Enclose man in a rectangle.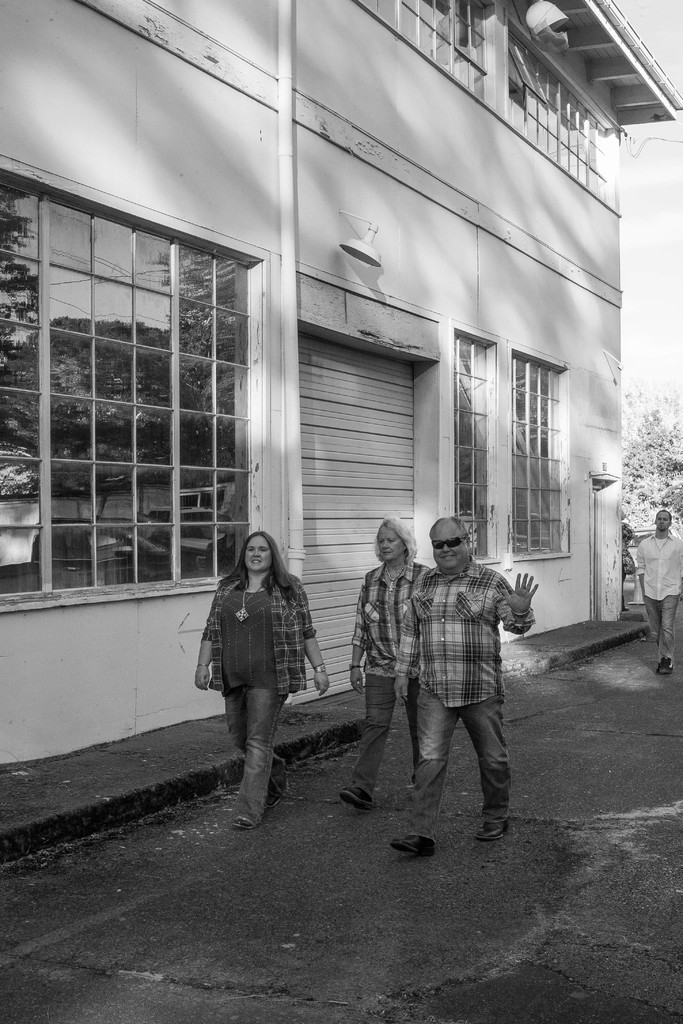
Rect(392, 519, 536, 848).
